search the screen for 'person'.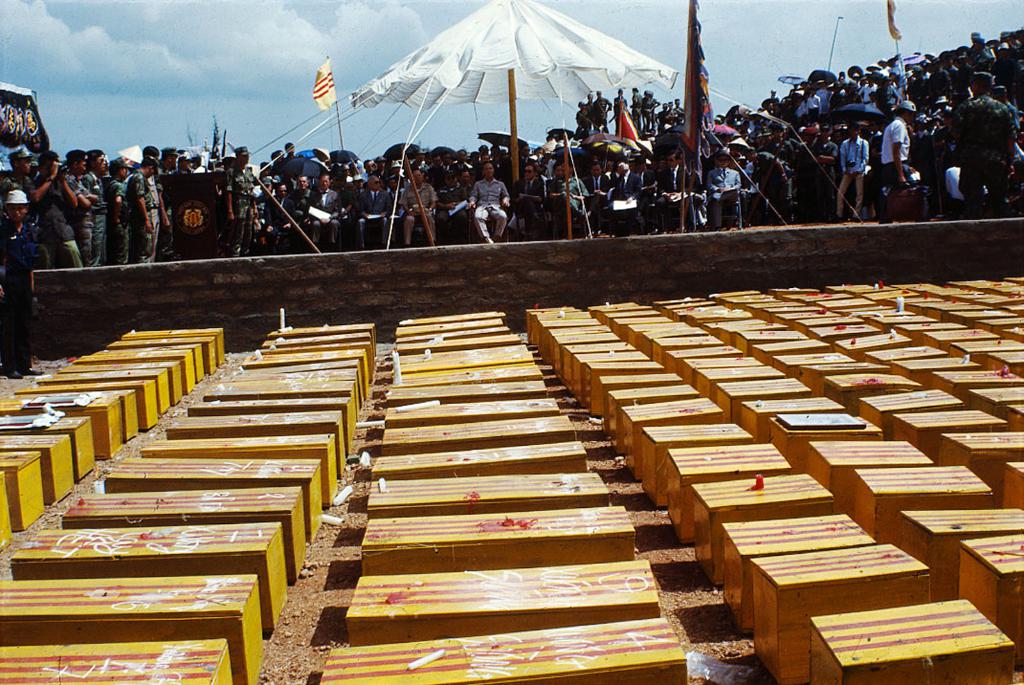
Found at l=511, t=162, r=546, b=240.
